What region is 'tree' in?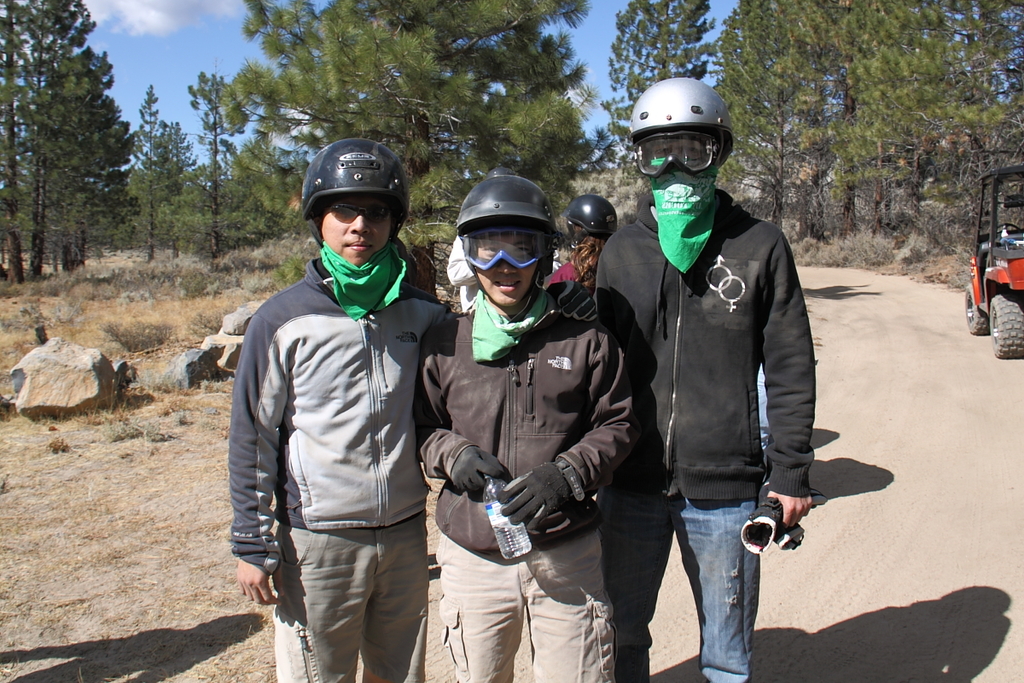
select_region(835, 0, 1023, 254).
